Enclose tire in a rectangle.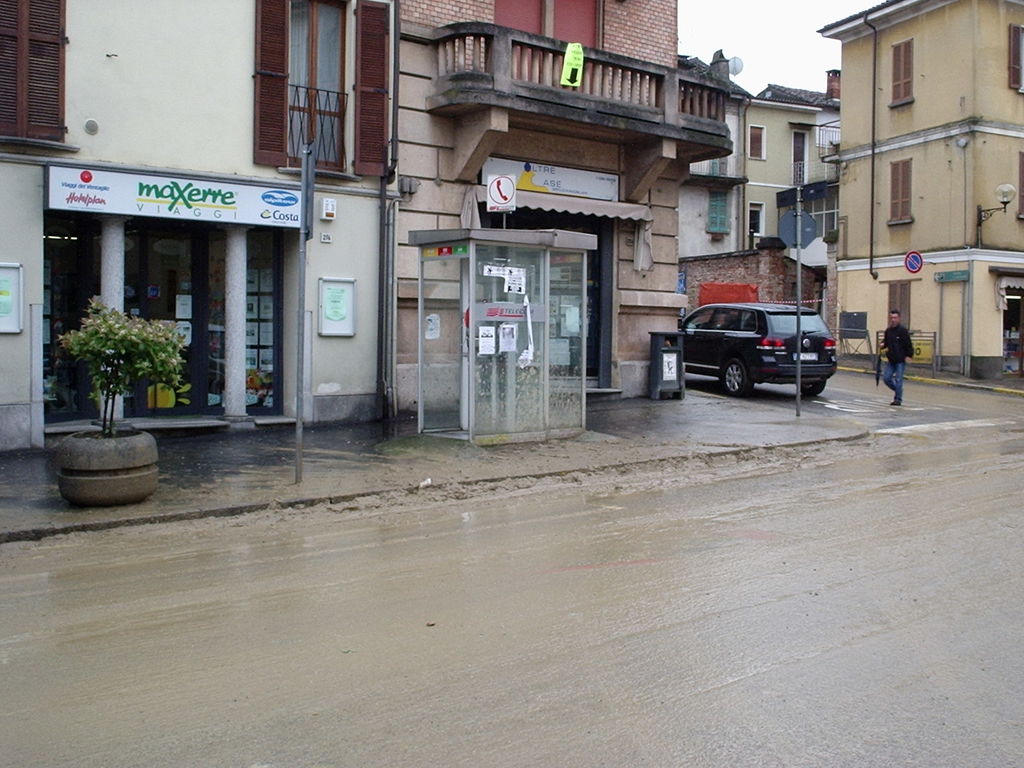
(719, 362, 746, 399).
